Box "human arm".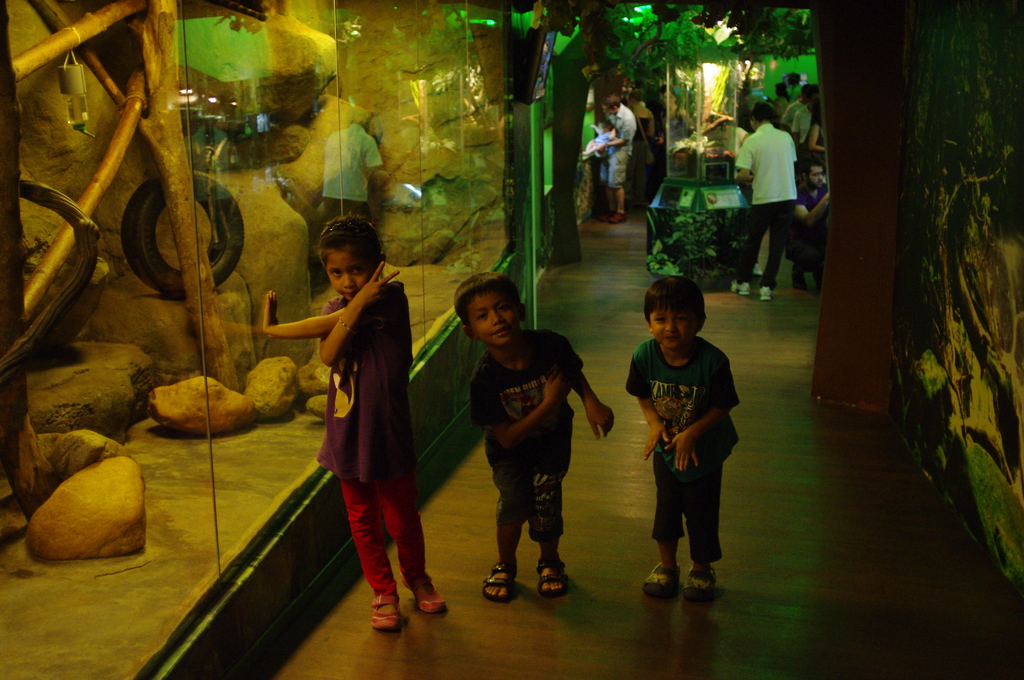
box(794, 182, 833, 227).
